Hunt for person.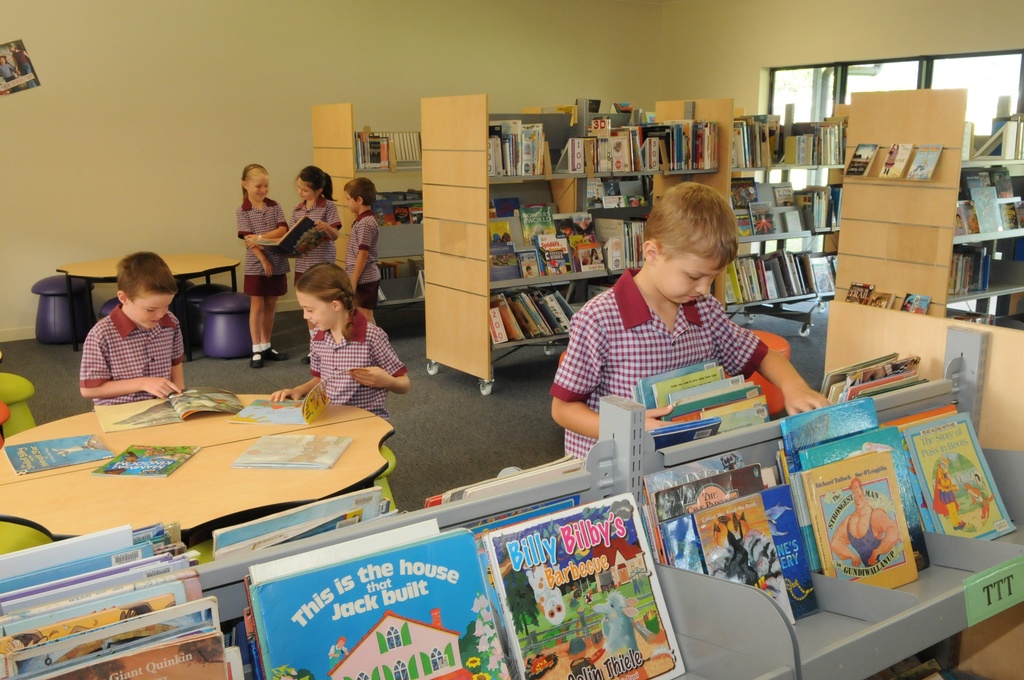
Hunted down at left=75, top=245, right=191, bottom=405.
